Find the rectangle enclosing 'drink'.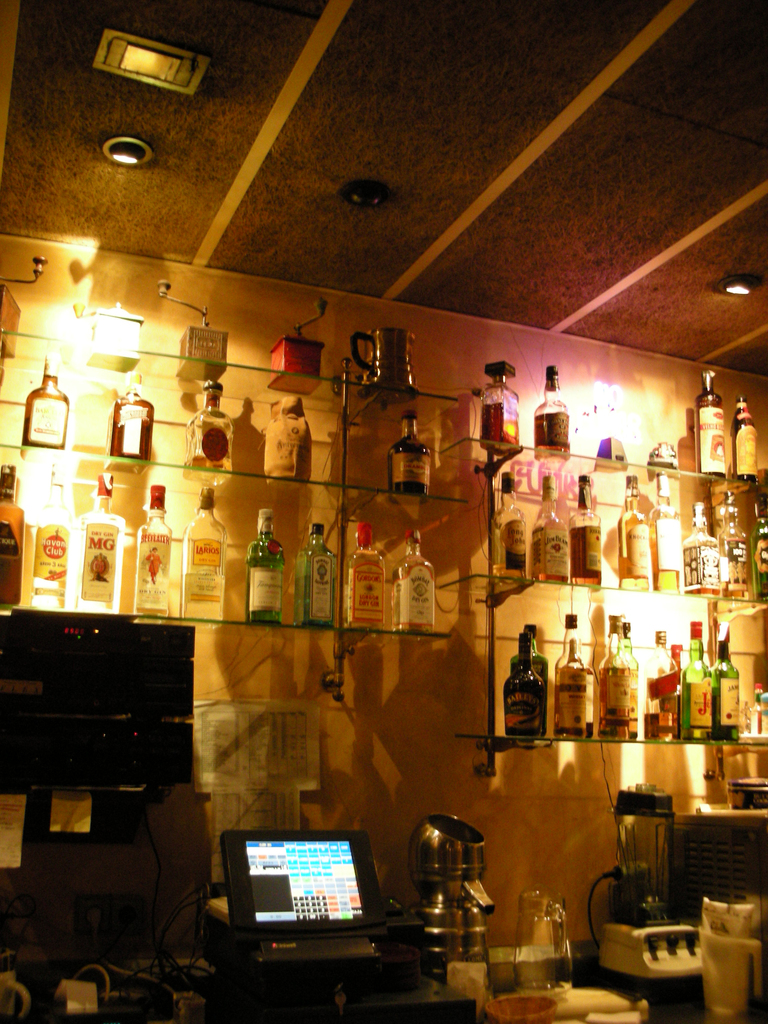
pyautogui.locateOnScreen(532, 474, 569, 582).
